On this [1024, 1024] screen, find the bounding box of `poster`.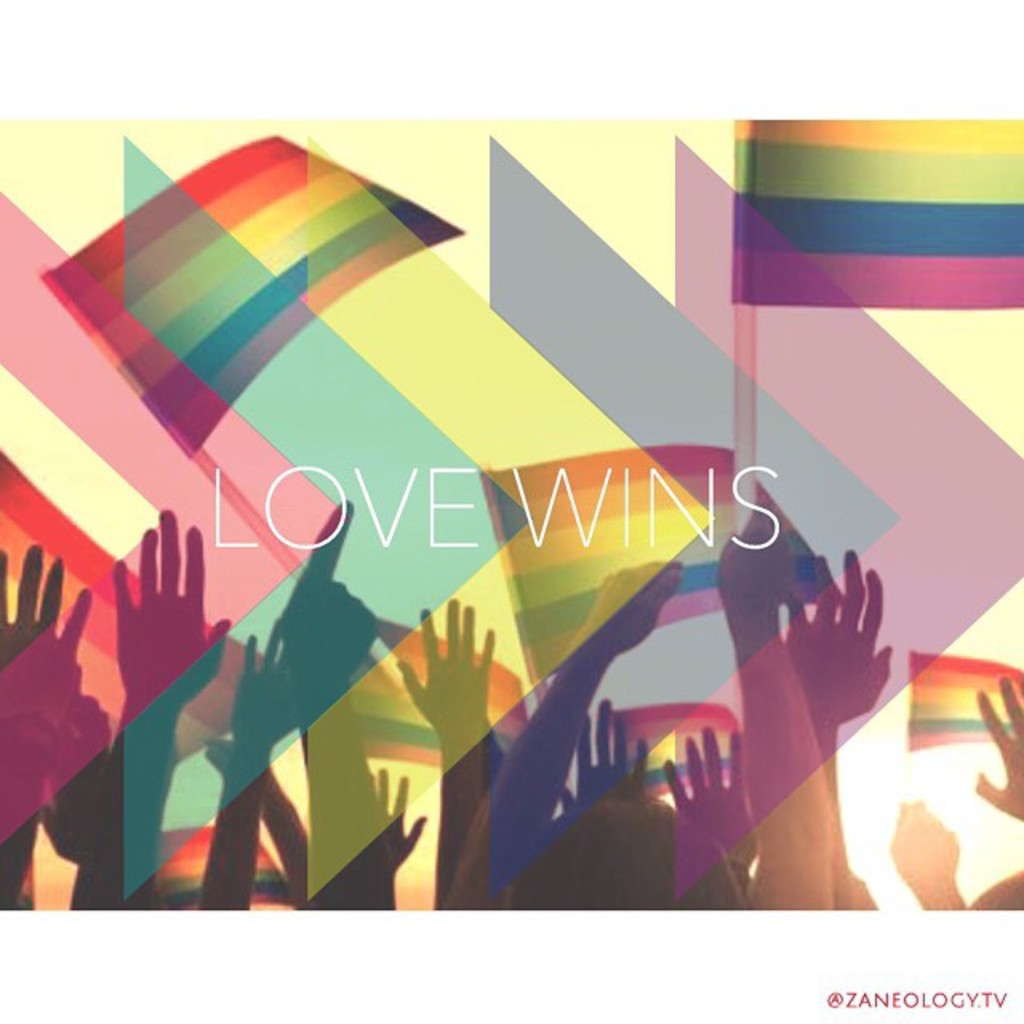
Bounding box: l=0, t=0, r=1022, b=1022.
